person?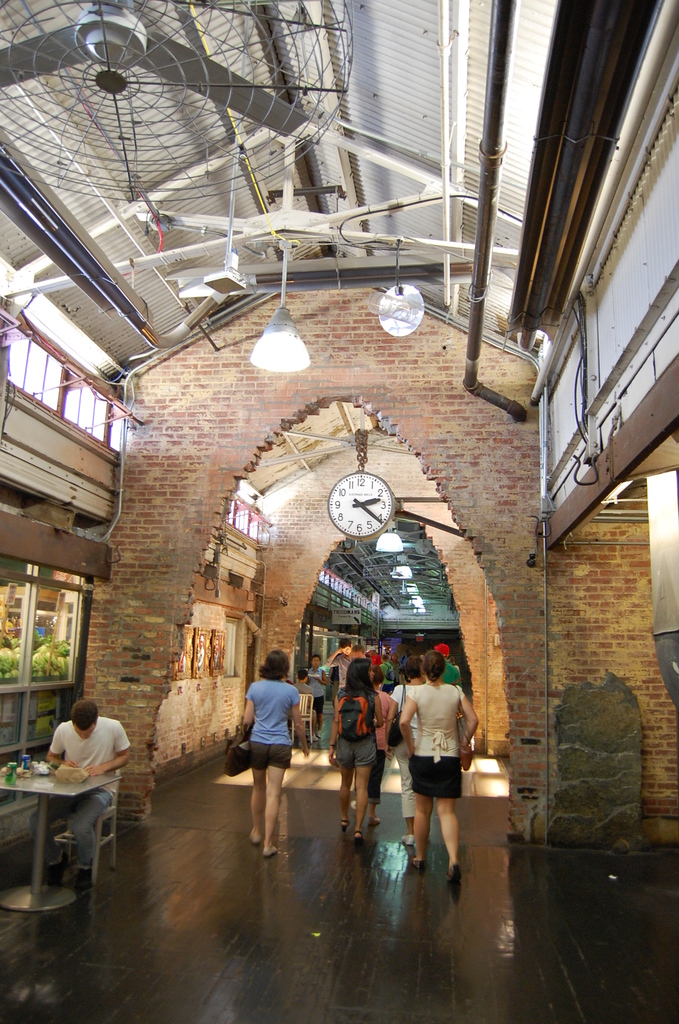
<bbox>329, 665, 385, 845</bbox>
